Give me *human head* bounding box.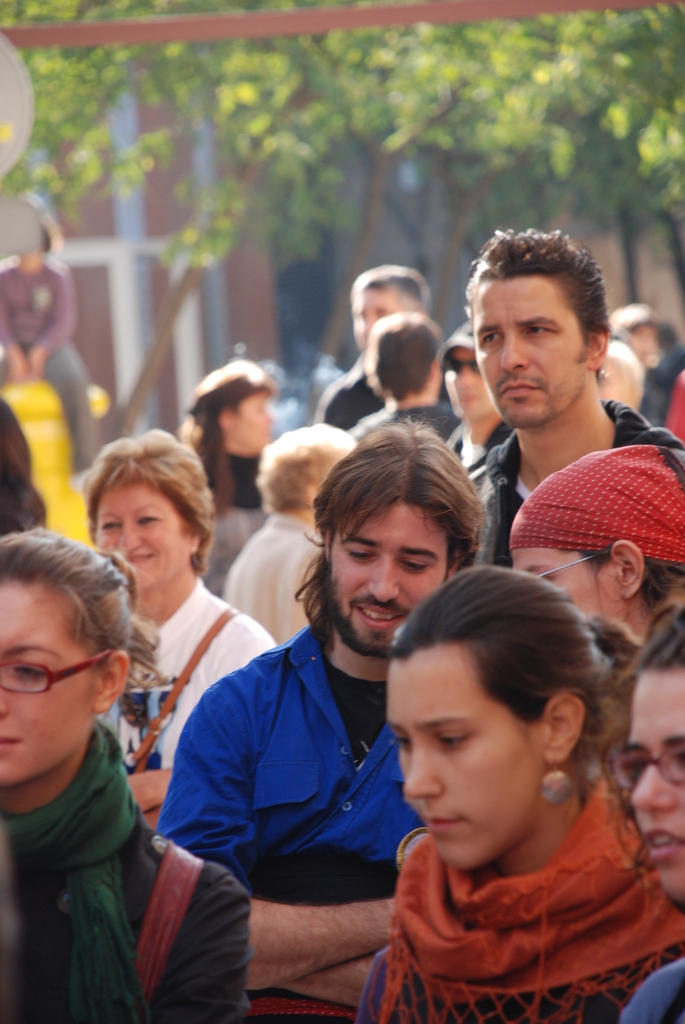
{"left": 311, "top": 421, "right": 485, "bottom": 653}.
